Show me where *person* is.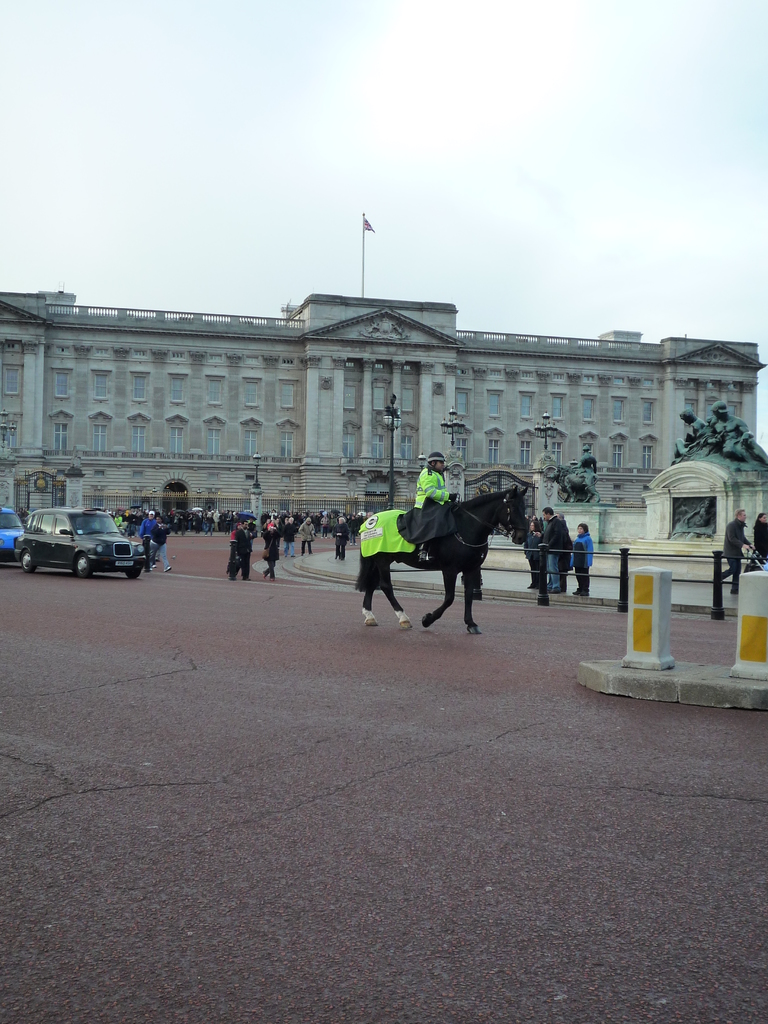
*person* is at (708,397,756,459).
